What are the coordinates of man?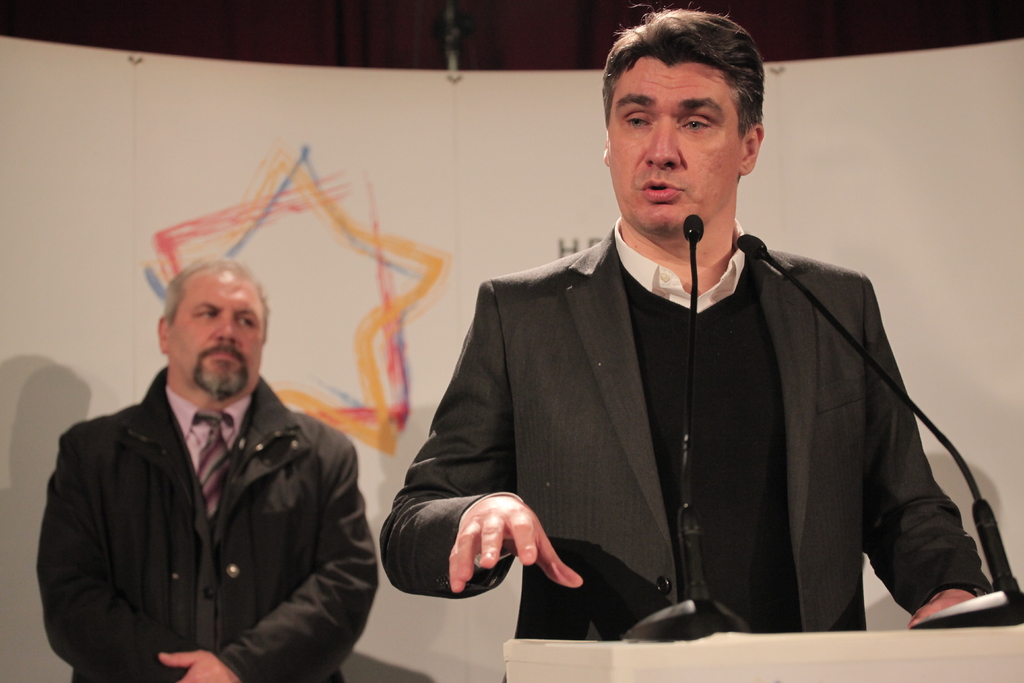
rect(367, 54, 964, 629).
